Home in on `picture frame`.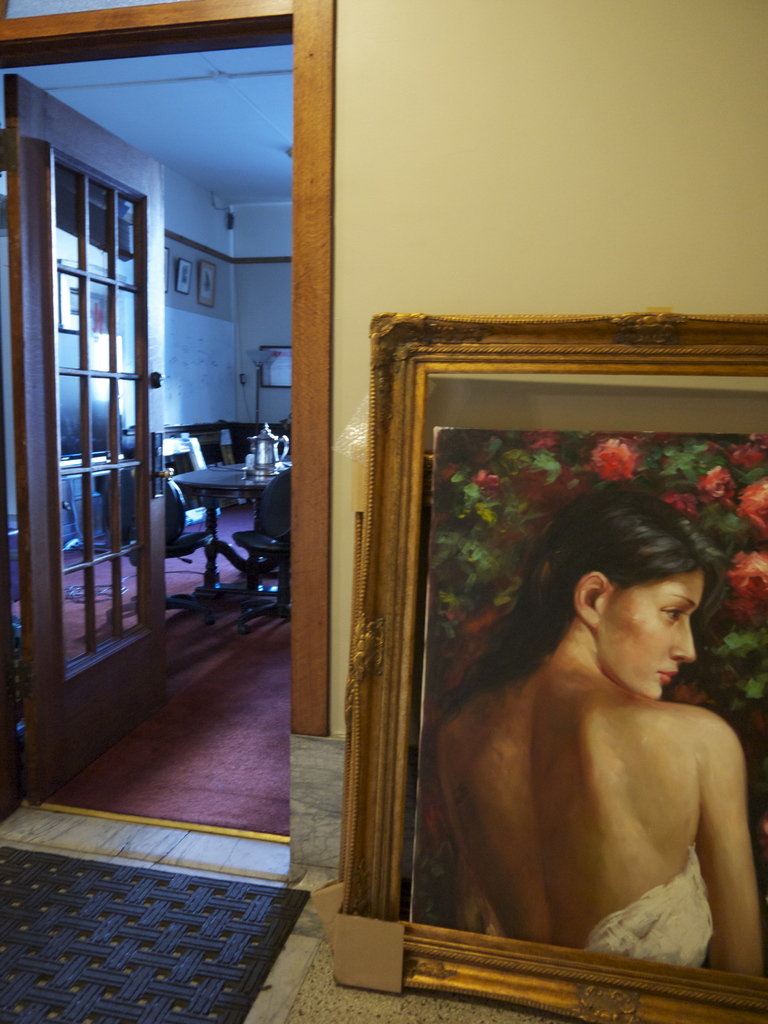
Homed in at box=[165, 247, 172, 292].
